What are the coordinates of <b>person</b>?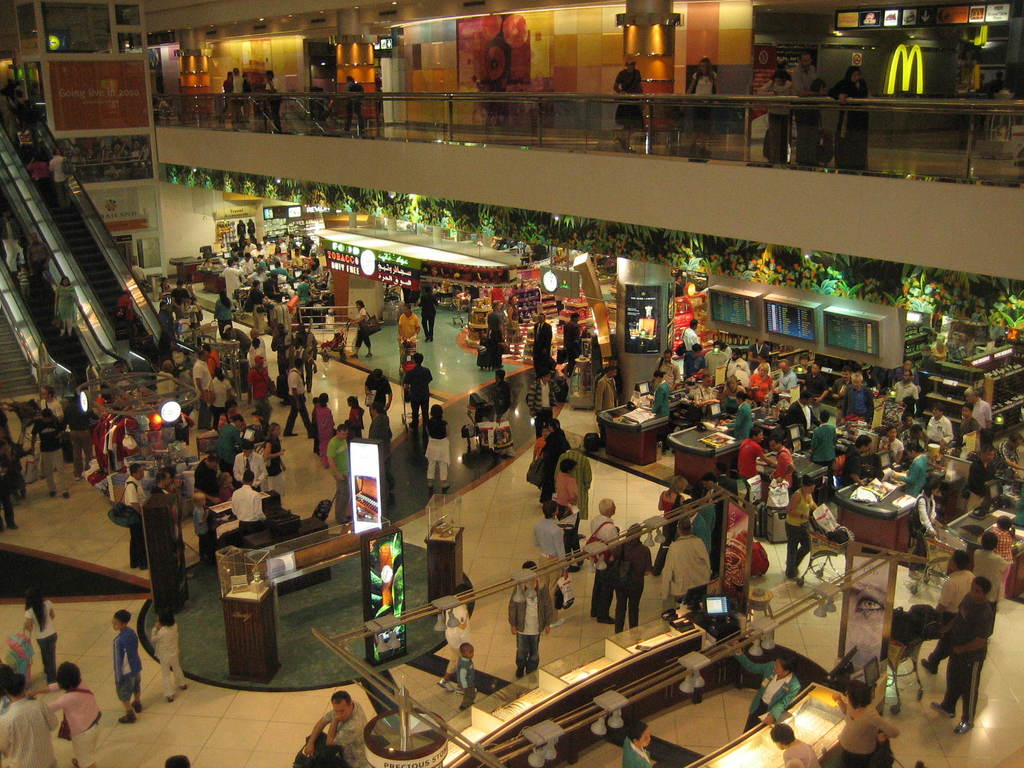
(894, 409, 914, 445).
